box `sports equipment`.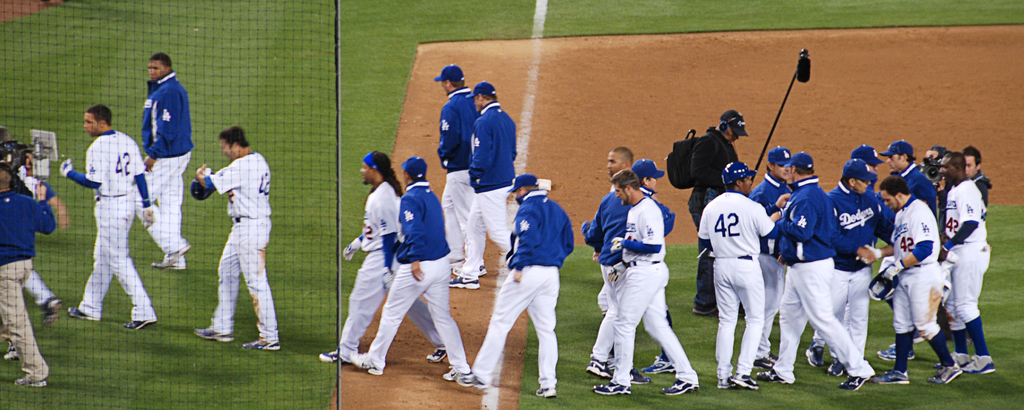
l=755, t=353, r=777, b=374.
